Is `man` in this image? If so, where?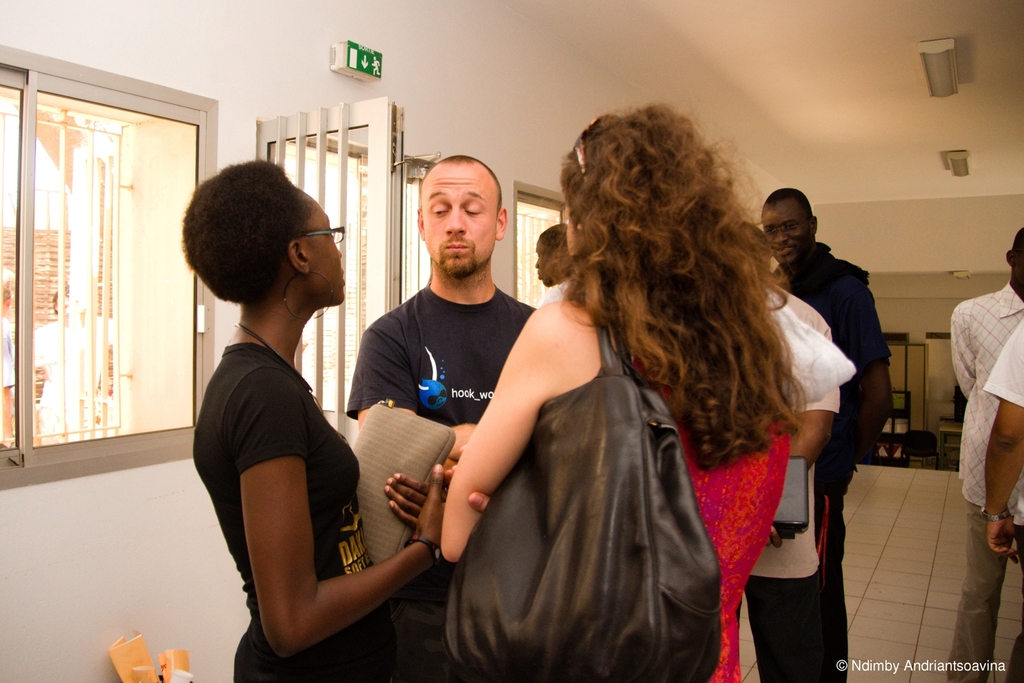
Yes, at x1=344 y1=156 x2=540 y2=682.
